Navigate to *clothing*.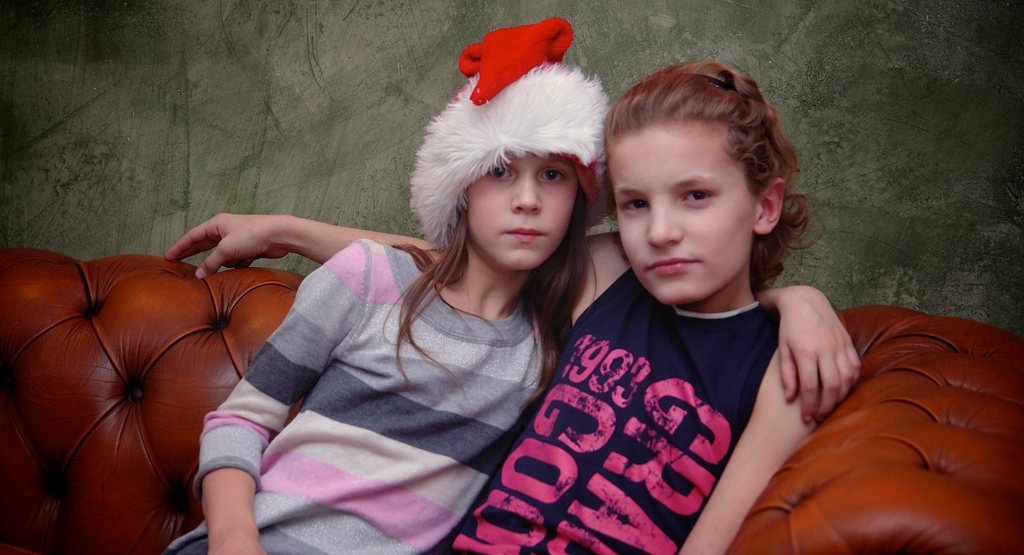
Navigation target: 166/235/551/554.
